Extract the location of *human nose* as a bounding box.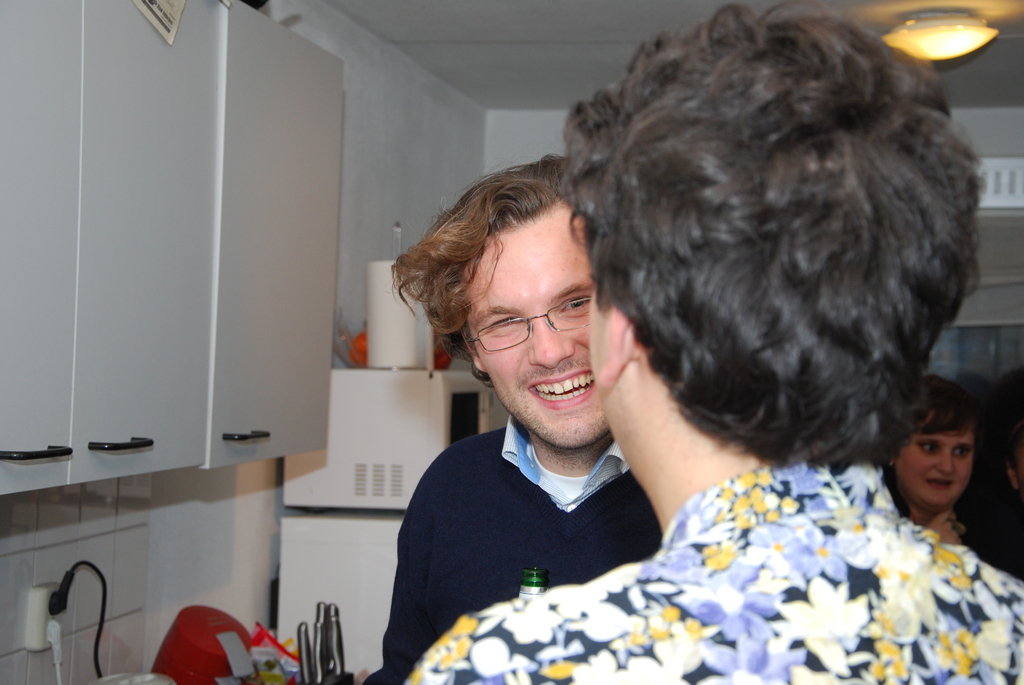
(525, 304, 573, 370).
